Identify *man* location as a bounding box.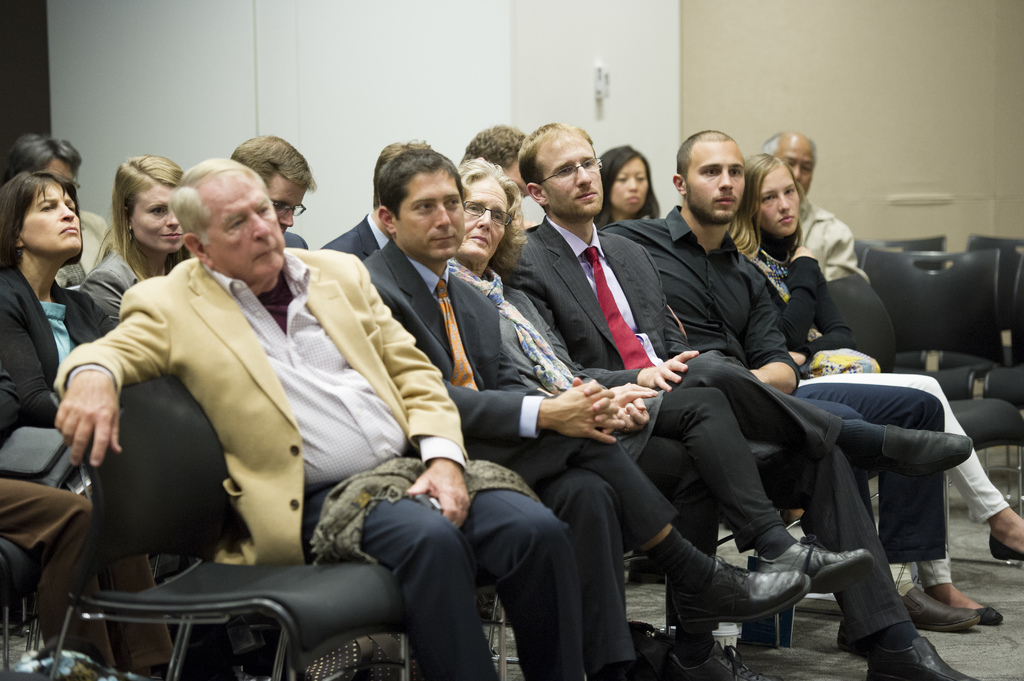
pyautogui.locateOnScreen(459, 121, 532, 198).
